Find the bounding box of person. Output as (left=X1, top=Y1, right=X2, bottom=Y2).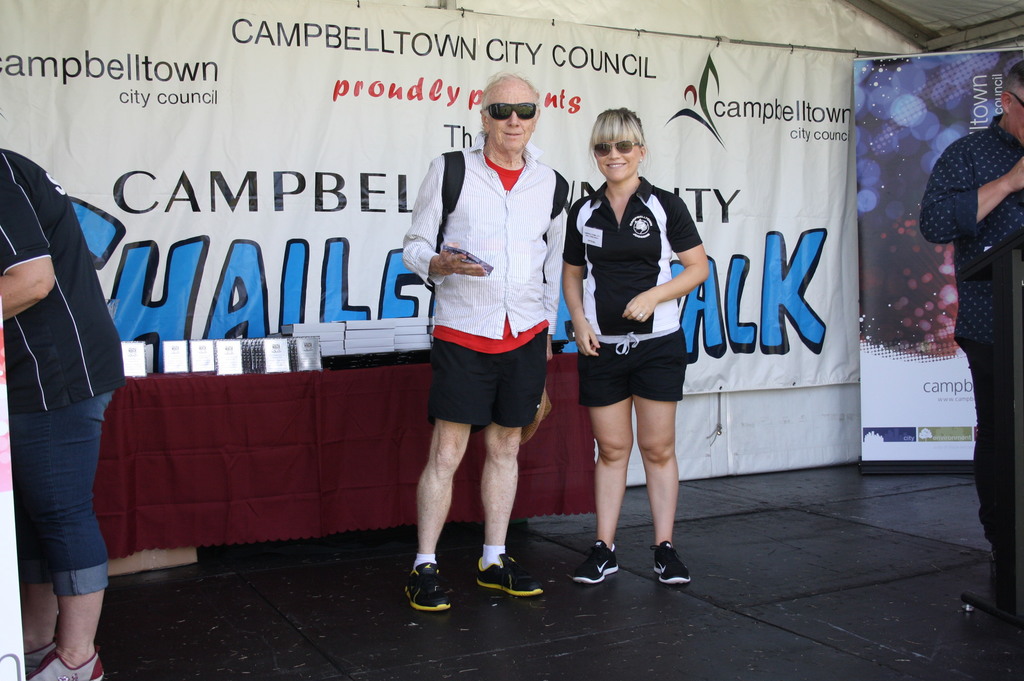
(left=401, top=70, right=570, bottom=611).
